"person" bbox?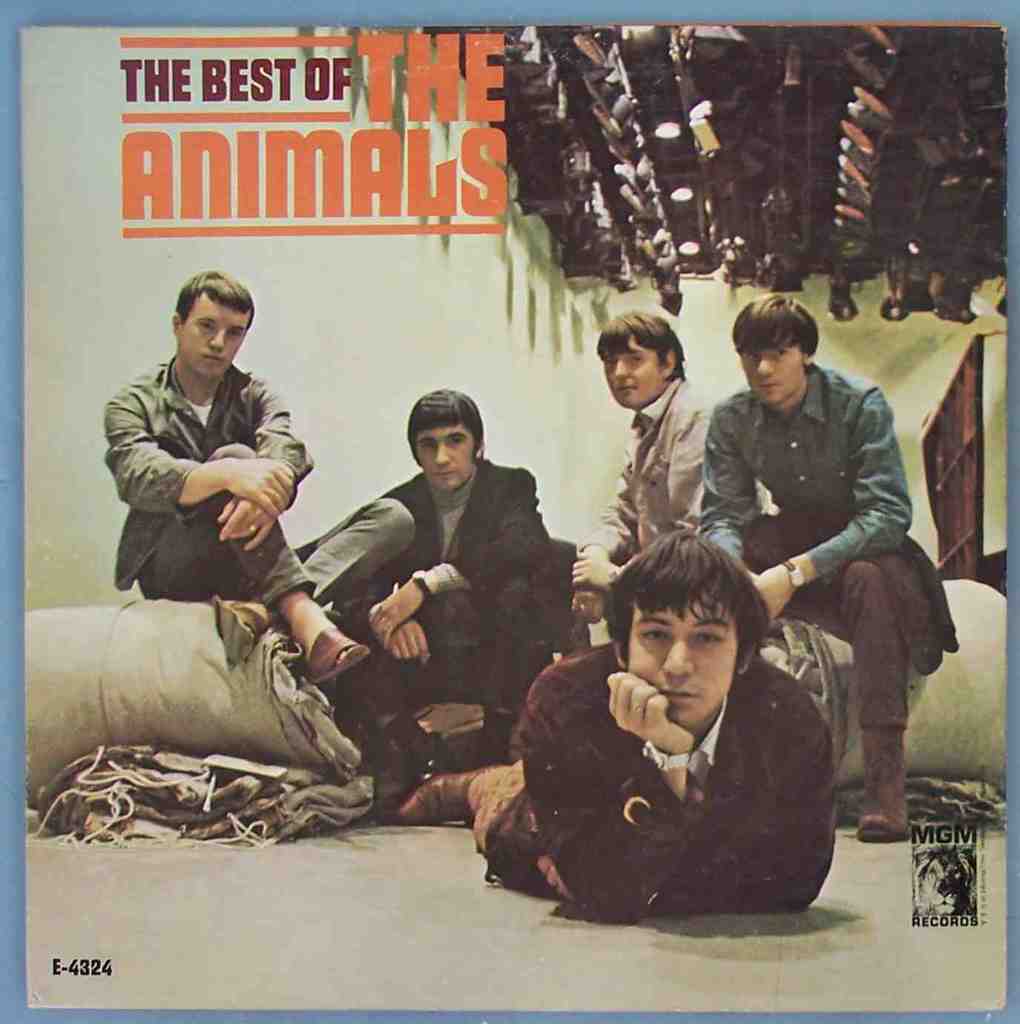
detection(563, 301, 754, 657)
